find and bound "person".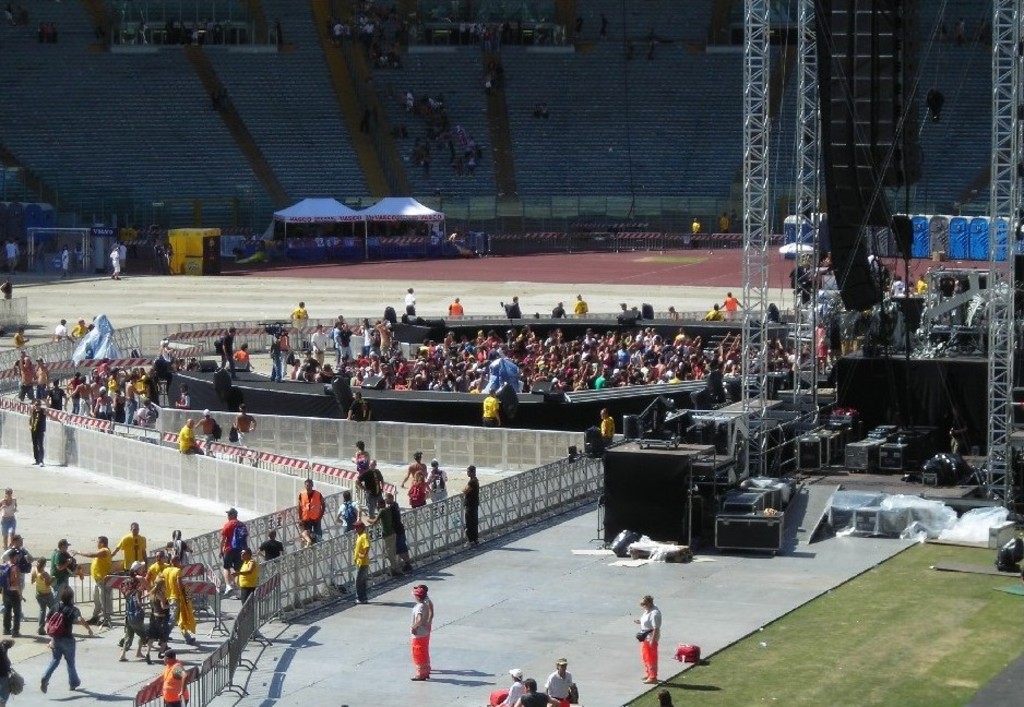
Bound: bbox=[396, 587, 441, 678].
